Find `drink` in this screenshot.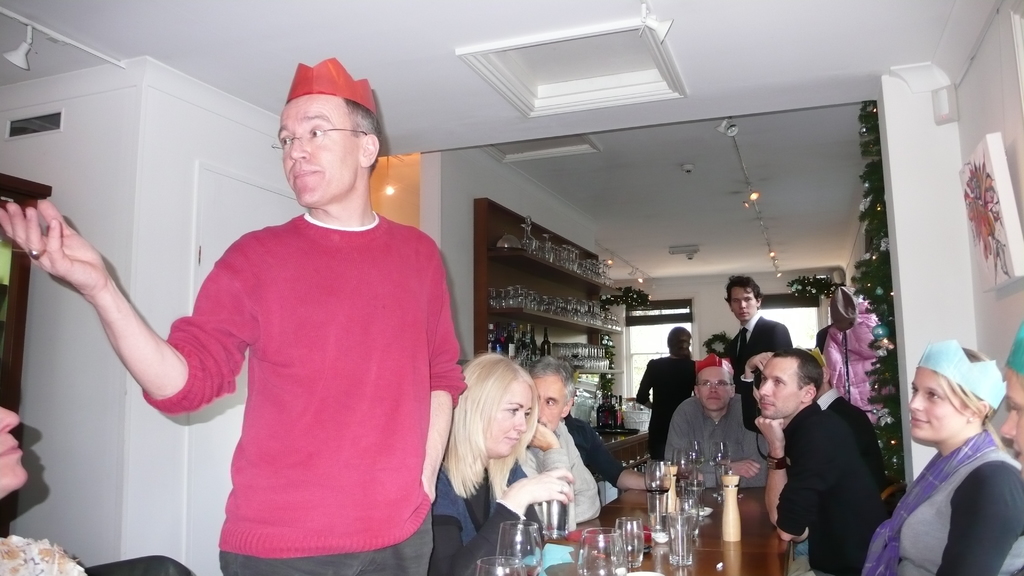
The bounding box for `drink` is rect(575, 559, 628, 575).
